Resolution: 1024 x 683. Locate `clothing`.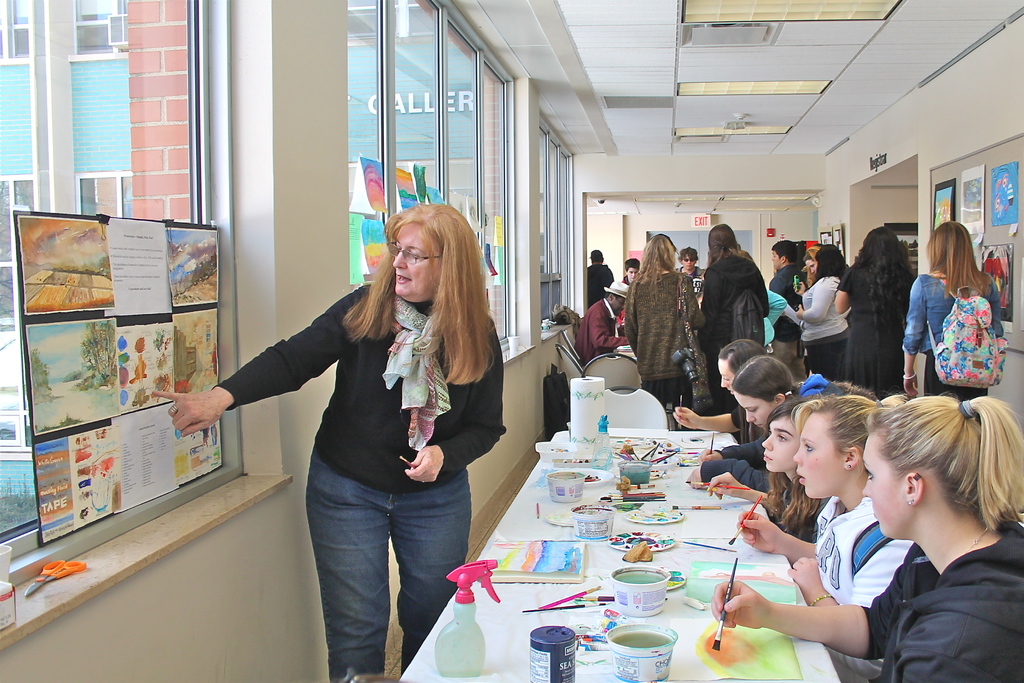
x1=700 y1=434 x2=774 y2=491.
